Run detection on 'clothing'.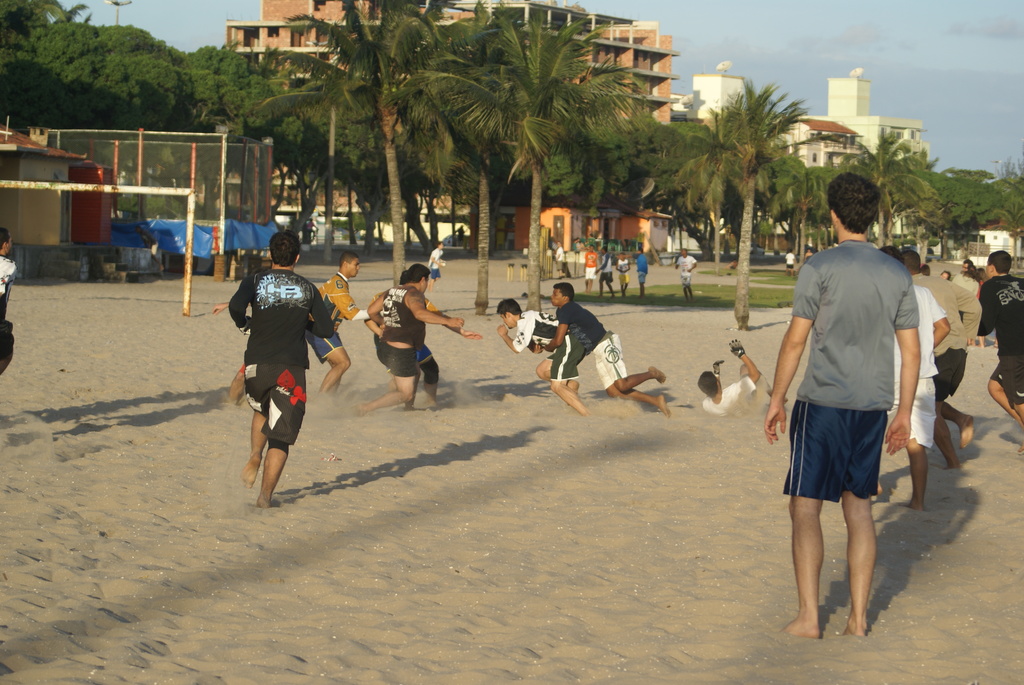
Result: box(614, 256, 625, 299).
